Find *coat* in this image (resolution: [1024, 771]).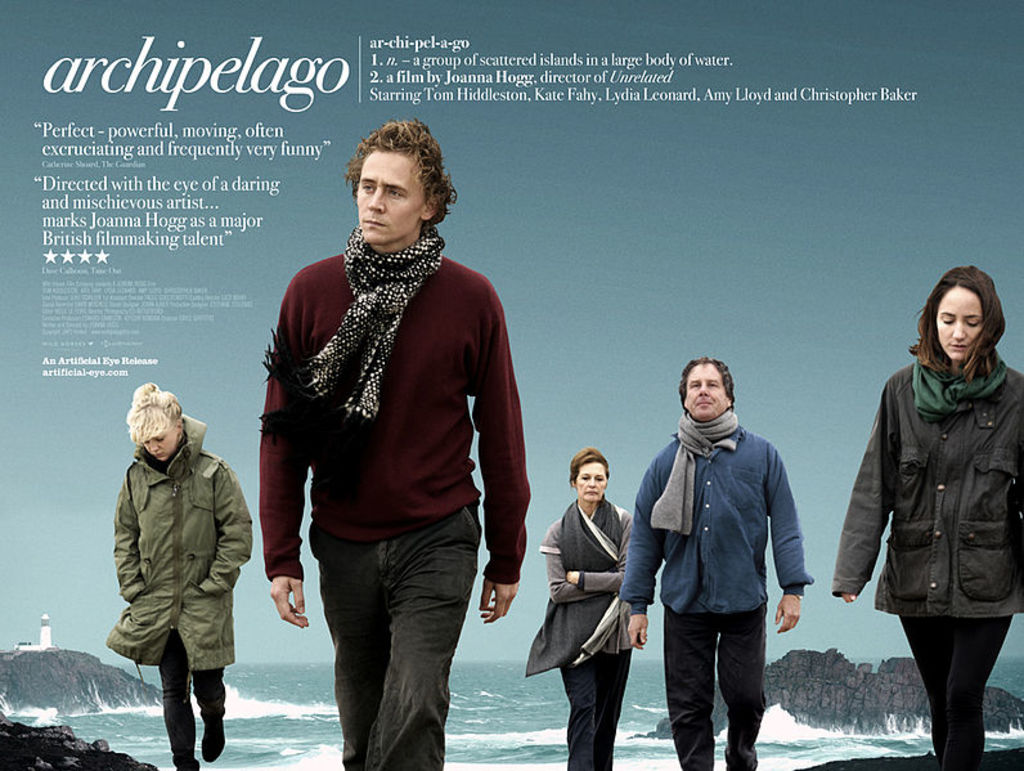
left=826, top=353, right=1023, bottom=618.
